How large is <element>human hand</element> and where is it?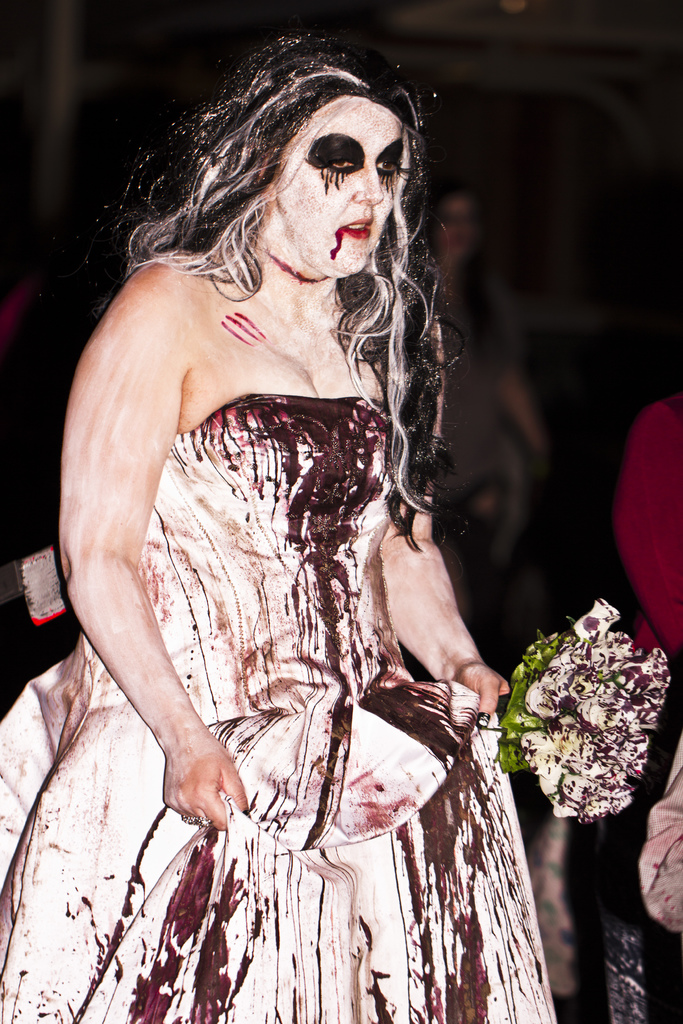
Bounding box: rect(528, 450, 553, 478).
